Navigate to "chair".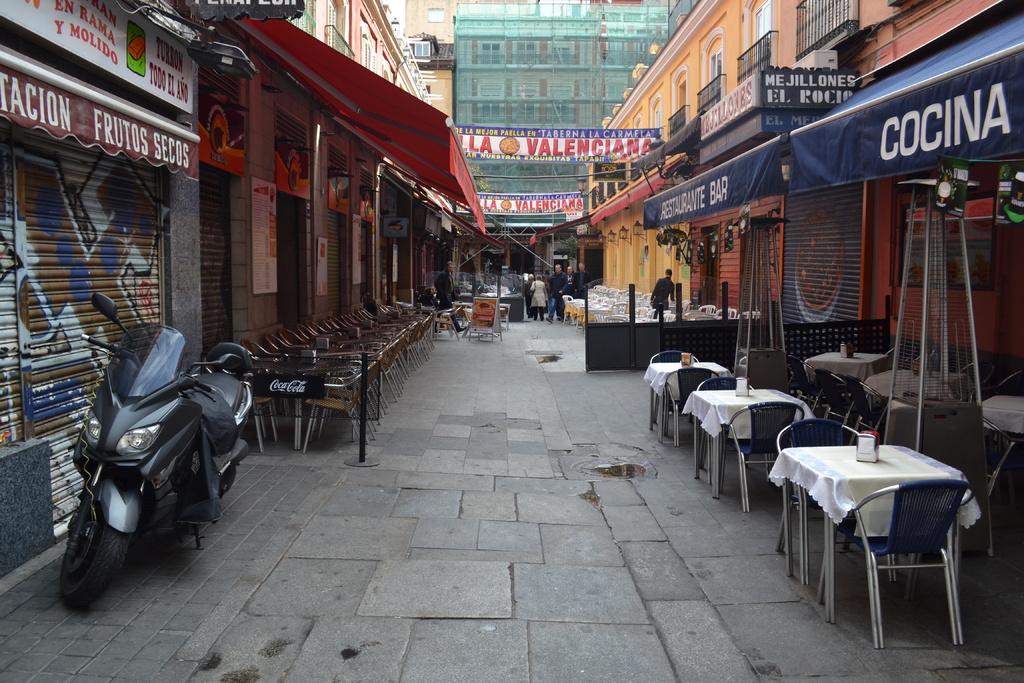
Navigation target: (692, 375, 766, 483).
